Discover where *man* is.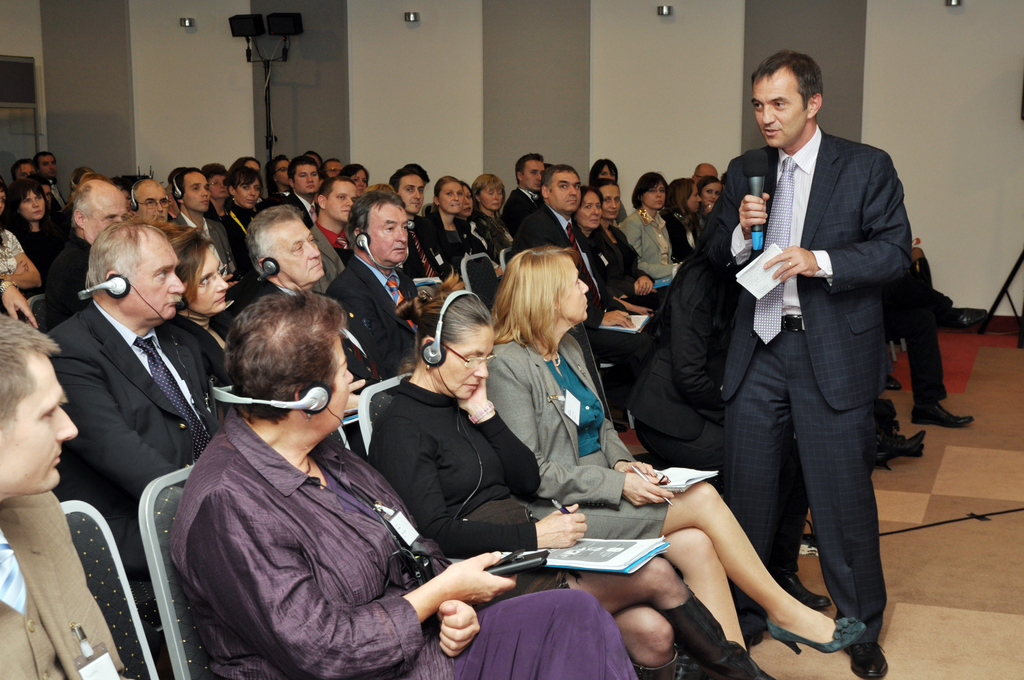
Discovered at <region>32, 198, 239, 566</region>.
